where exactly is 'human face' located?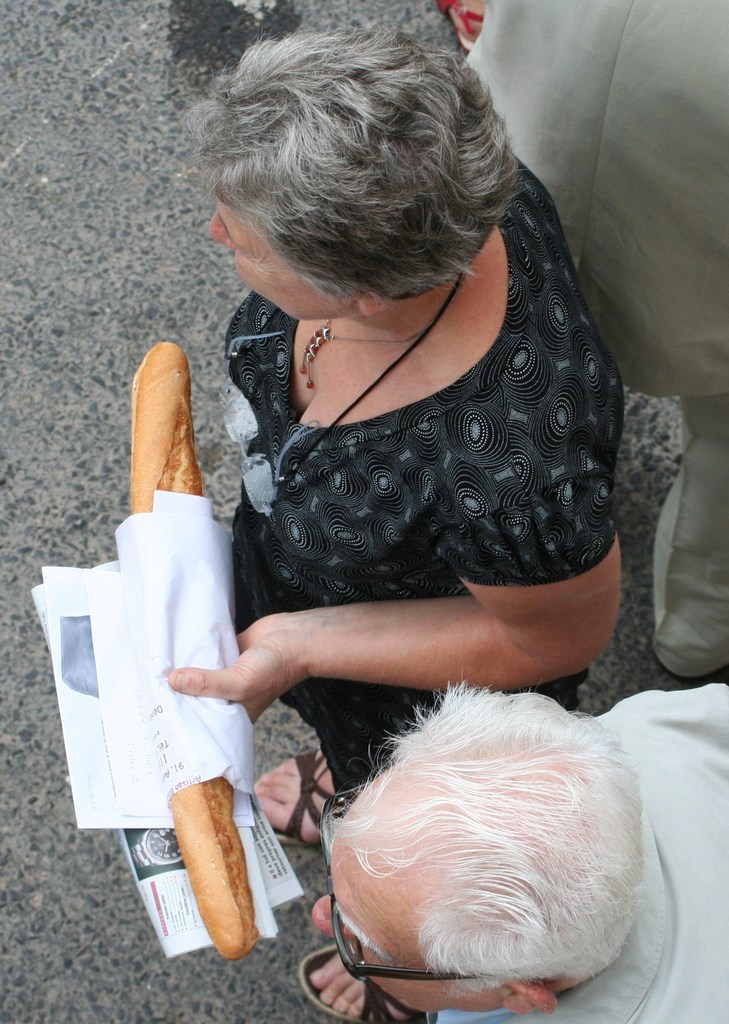
Its bounding box is 297,842,509,1012.
